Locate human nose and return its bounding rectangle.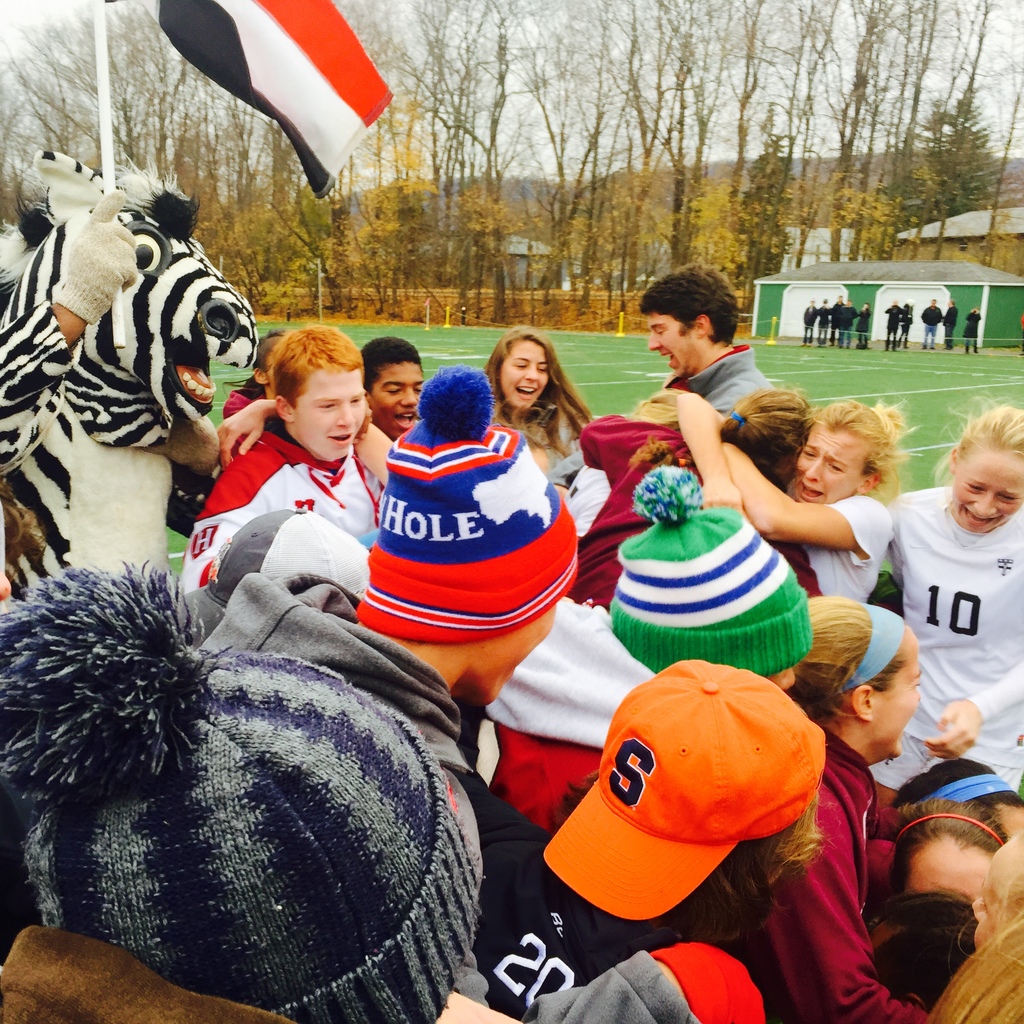
[520,365,534,379].
